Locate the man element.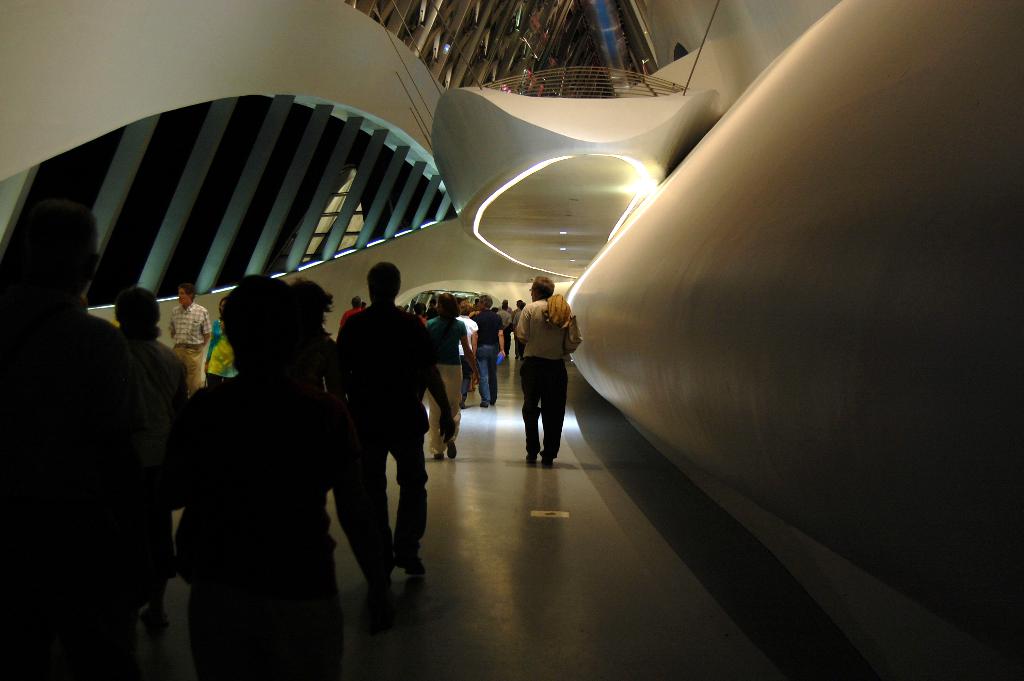
Element bbox: 516/274/572/463.
